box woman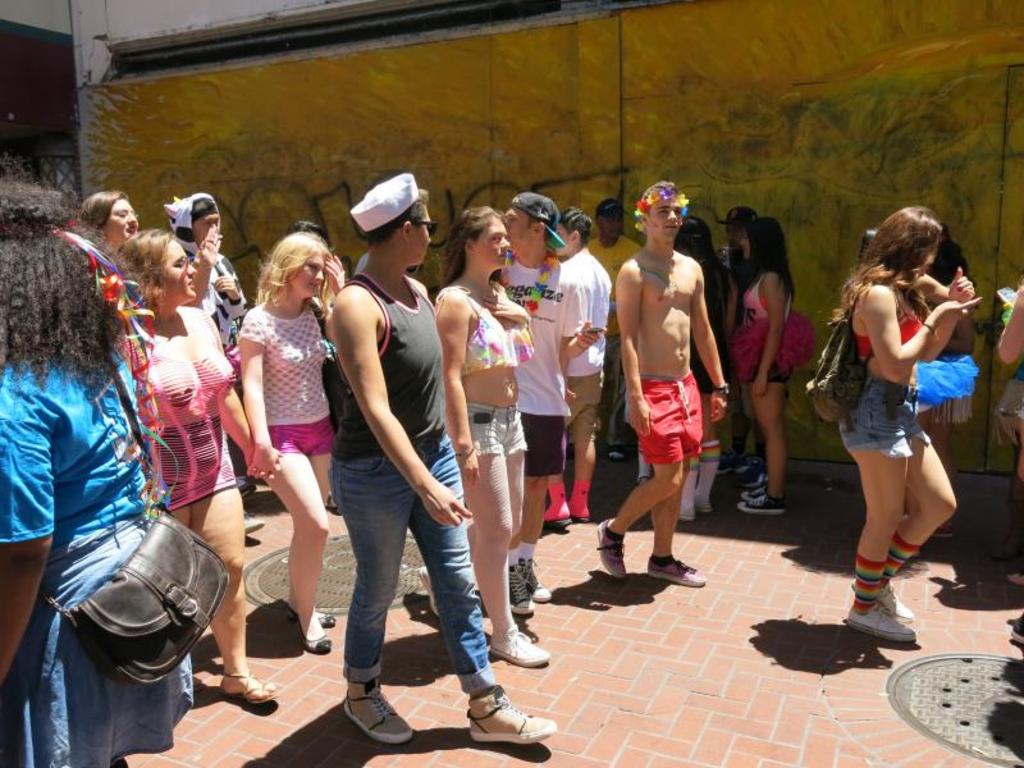
727,223,814,517
